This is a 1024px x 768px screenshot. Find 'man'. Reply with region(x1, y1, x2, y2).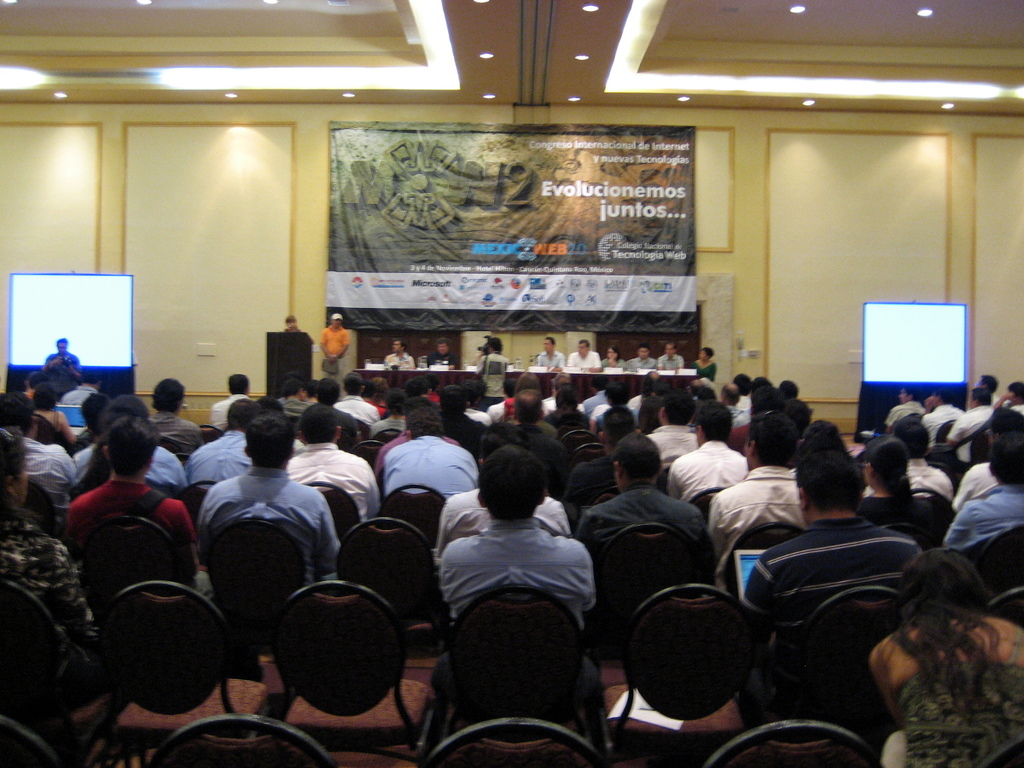
region(745, 452, 928, 651).
